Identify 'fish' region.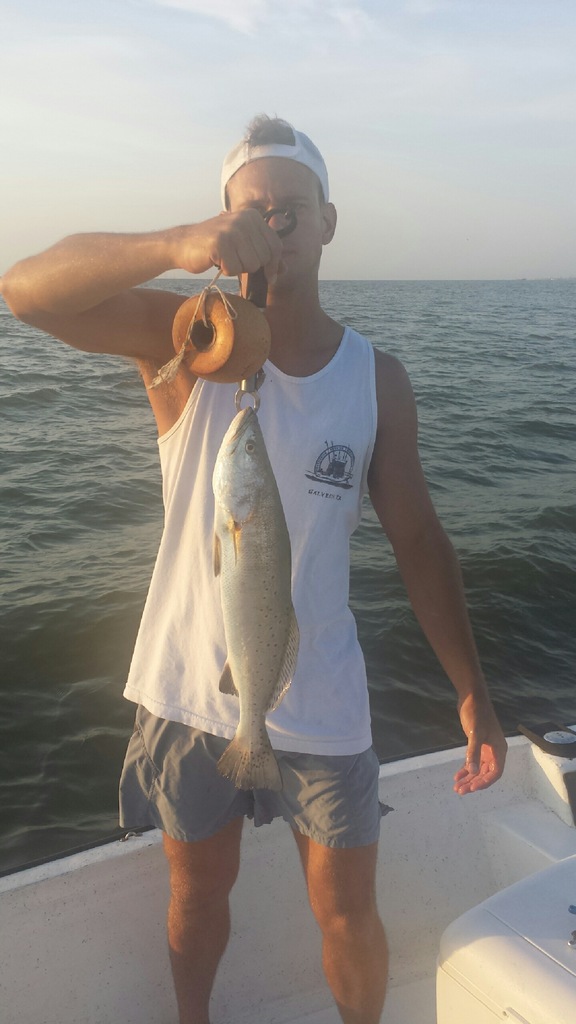
Region: [134, 198, 467, 881].
